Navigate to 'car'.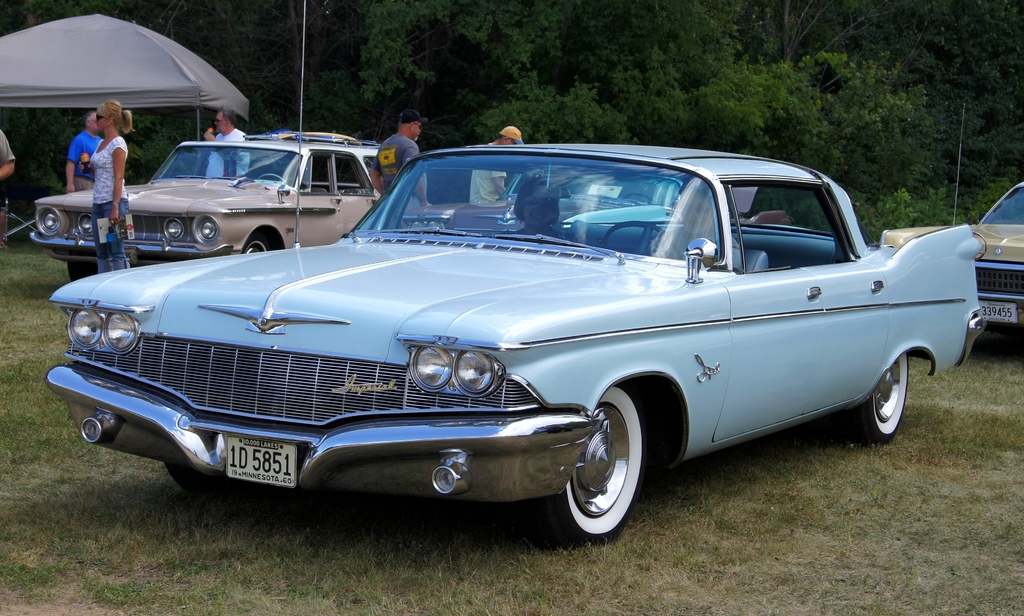
Navigation target: (889, 182, 1023, 341).
